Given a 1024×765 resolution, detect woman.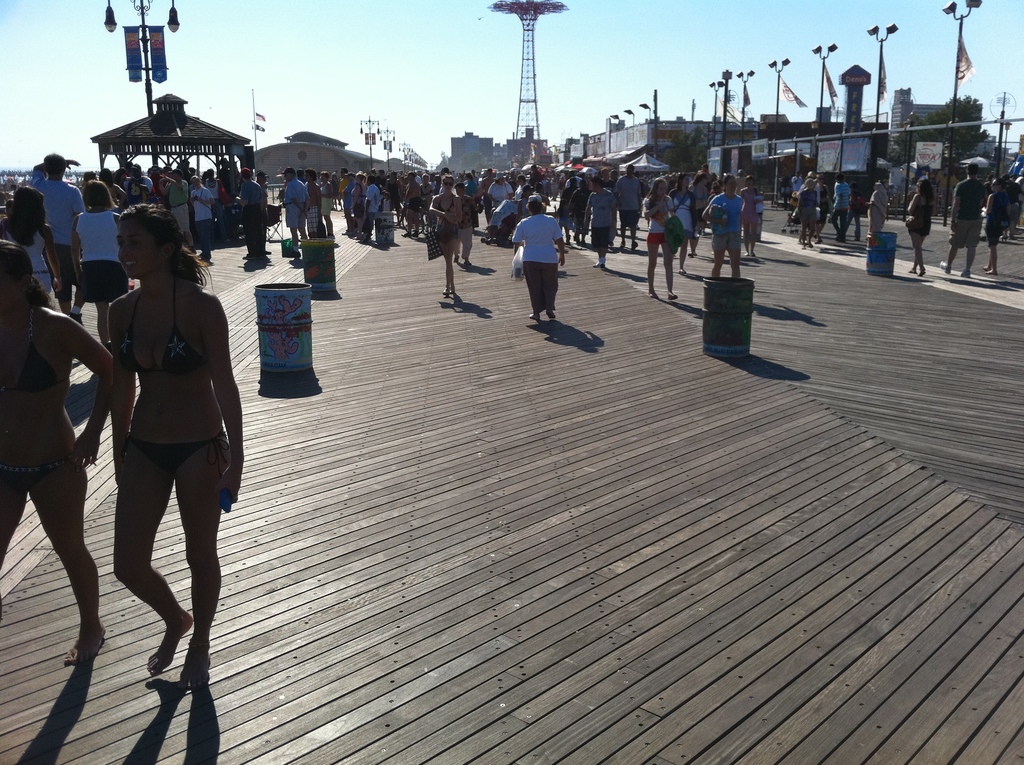
0:185:65:297.
